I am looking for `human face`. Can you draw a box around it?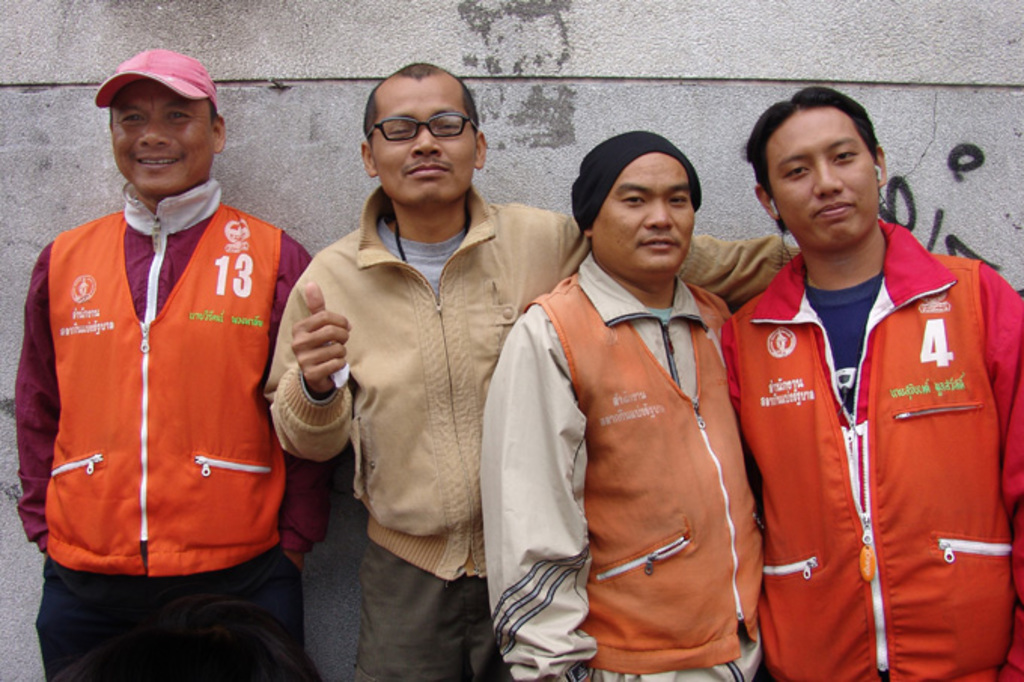
Sure, the bounding box is <box>114,81,212,193</box>.
